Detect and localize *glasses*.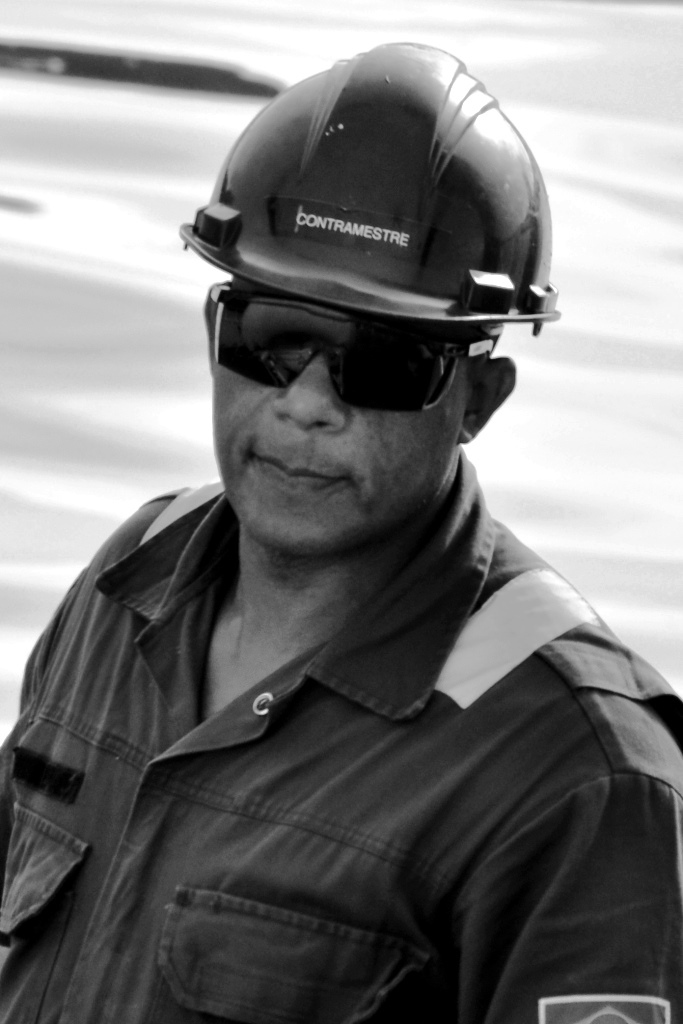
Localized at select_region(183, 309, 519, 410).
